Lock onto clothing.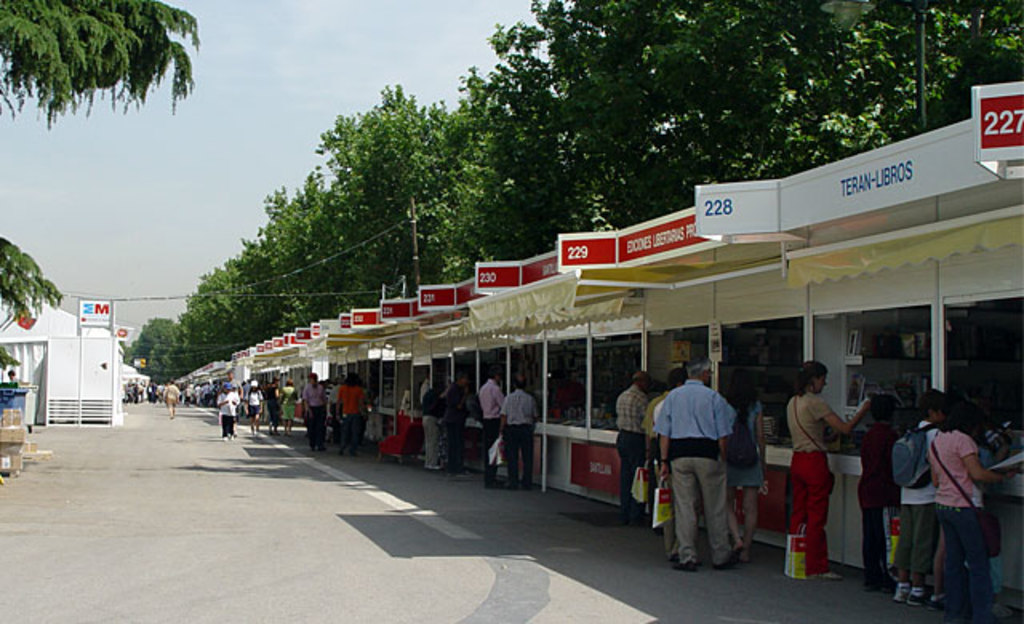
Locked: 302/381/333/448.
